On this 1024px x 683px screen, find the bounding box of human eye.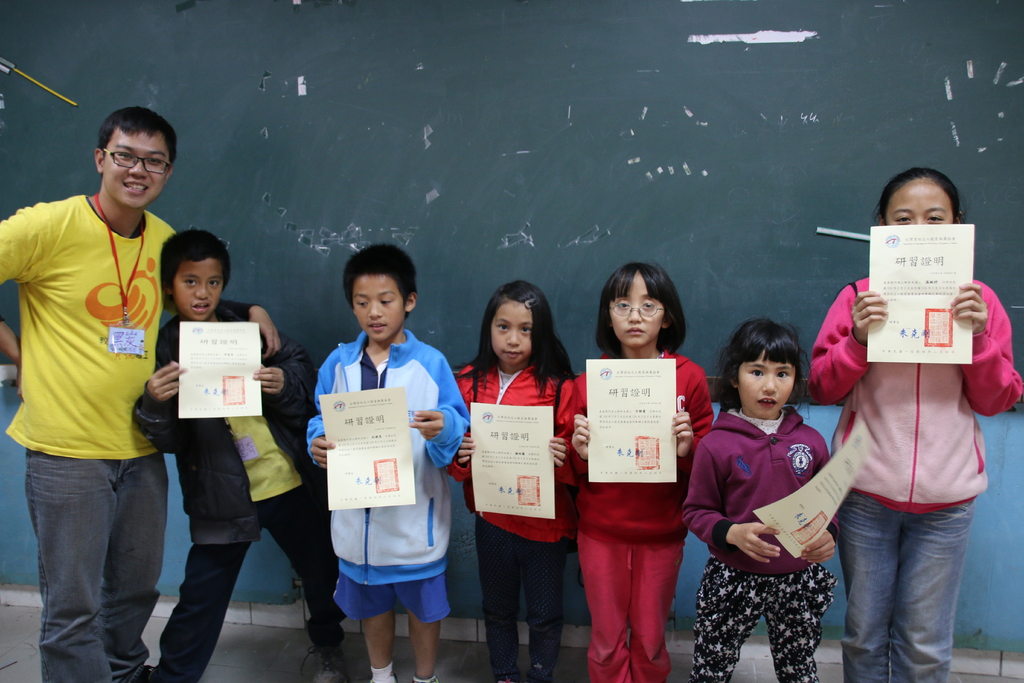
Bounding box: box=[379, 299, 391, 306].
